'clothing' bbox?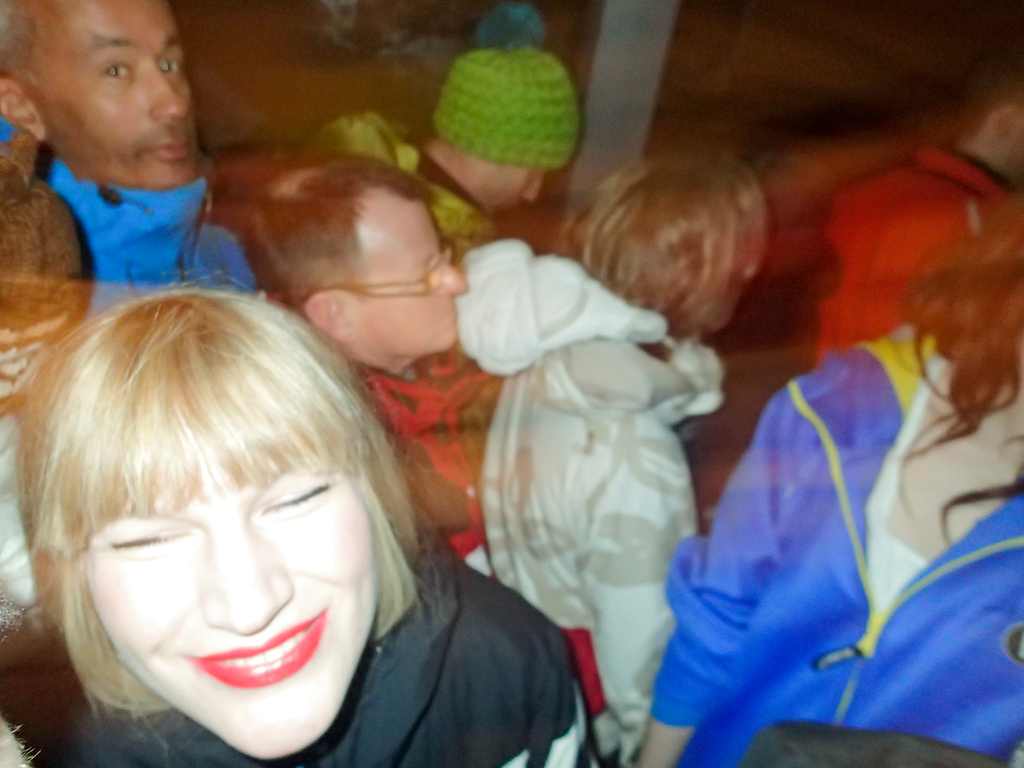
0:114:255:316
